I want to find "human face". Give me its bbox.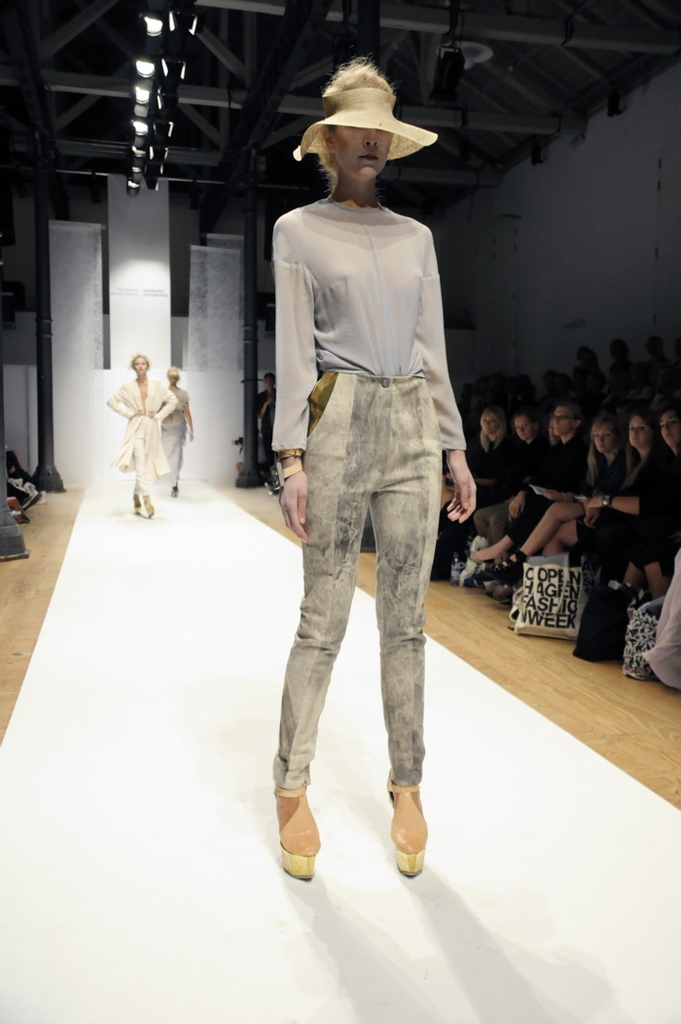
locate(327, 126, 397, 173).
